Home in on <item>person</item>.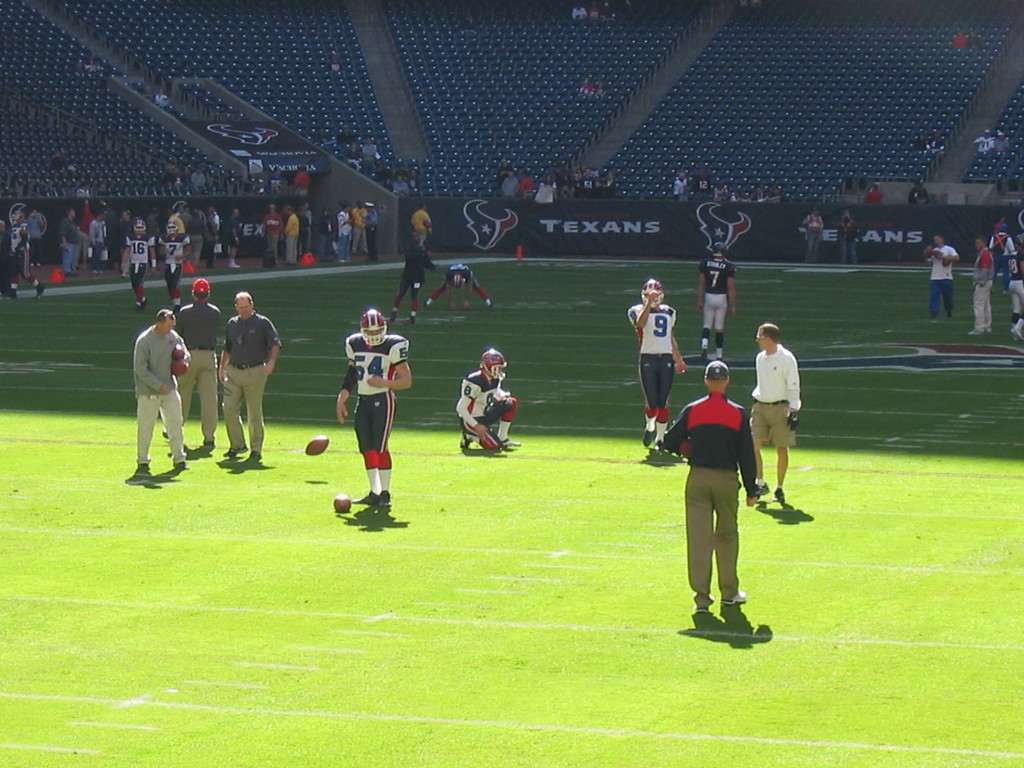
Homed in at x1=156 y1=211 x2=193 y2=308.
